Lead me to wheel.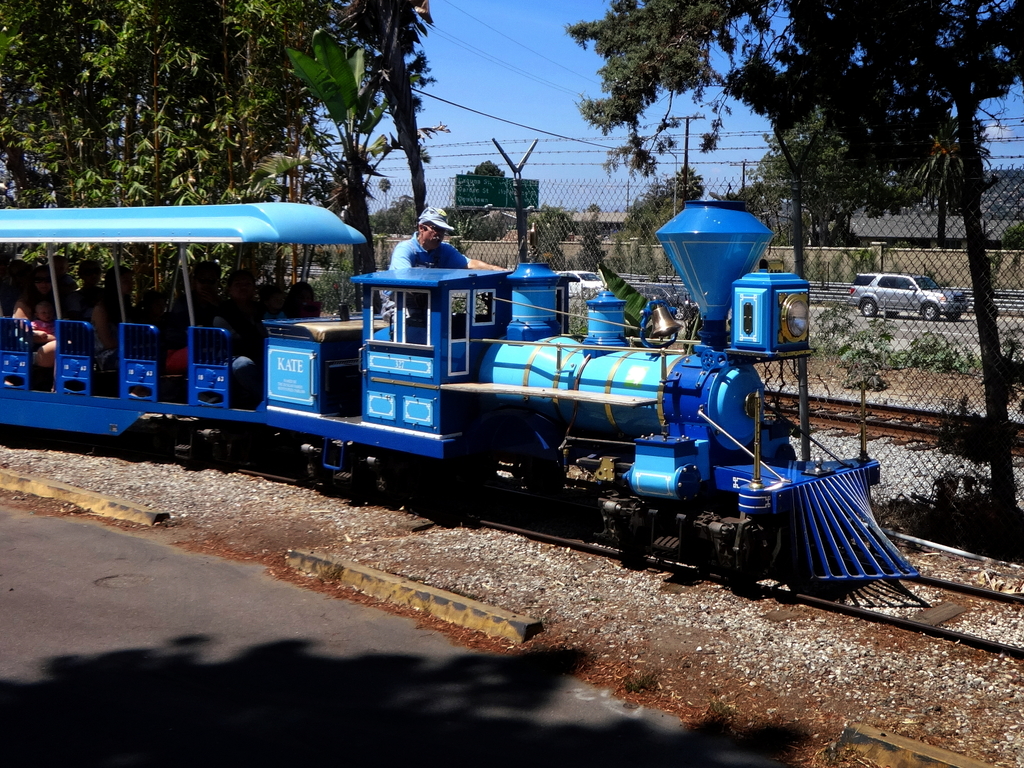
Lead to x1=857, y1=296, x2=876, y2=317.
